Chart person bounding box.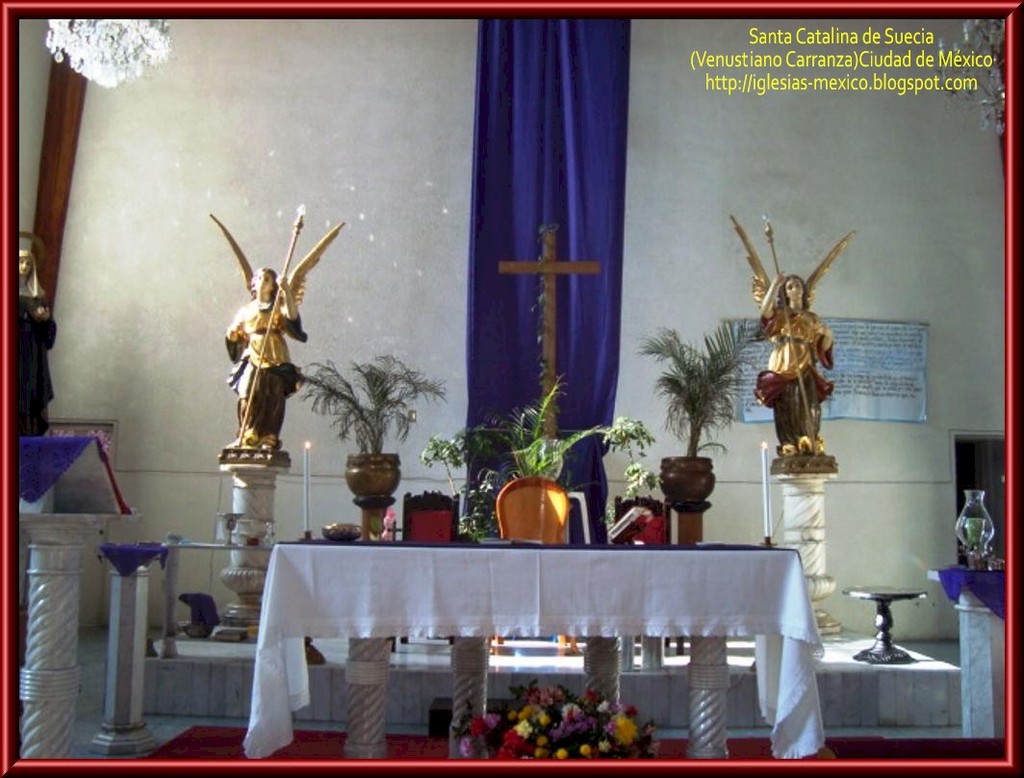
Charted: 13:240:65:434.
